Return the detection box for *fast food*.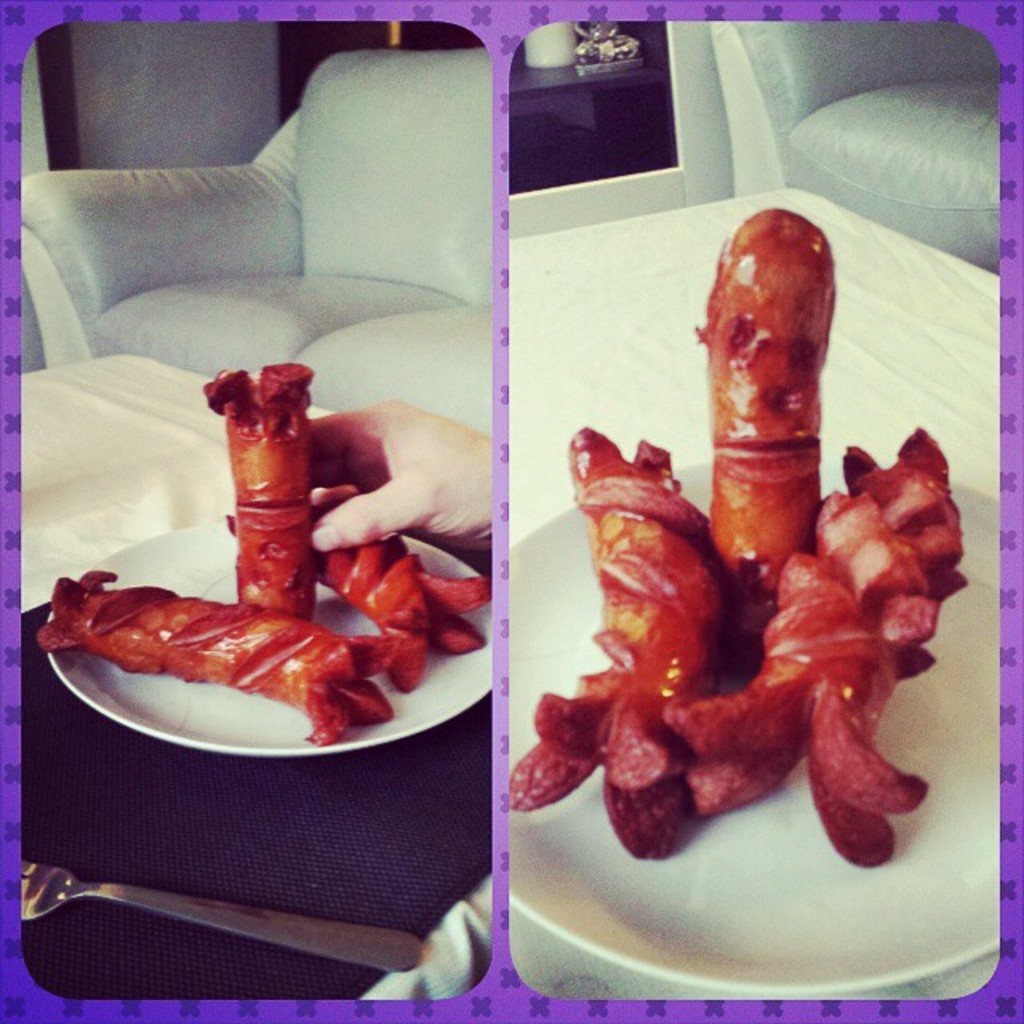
<bbox>37, 568, 400, 744</bbox>.
